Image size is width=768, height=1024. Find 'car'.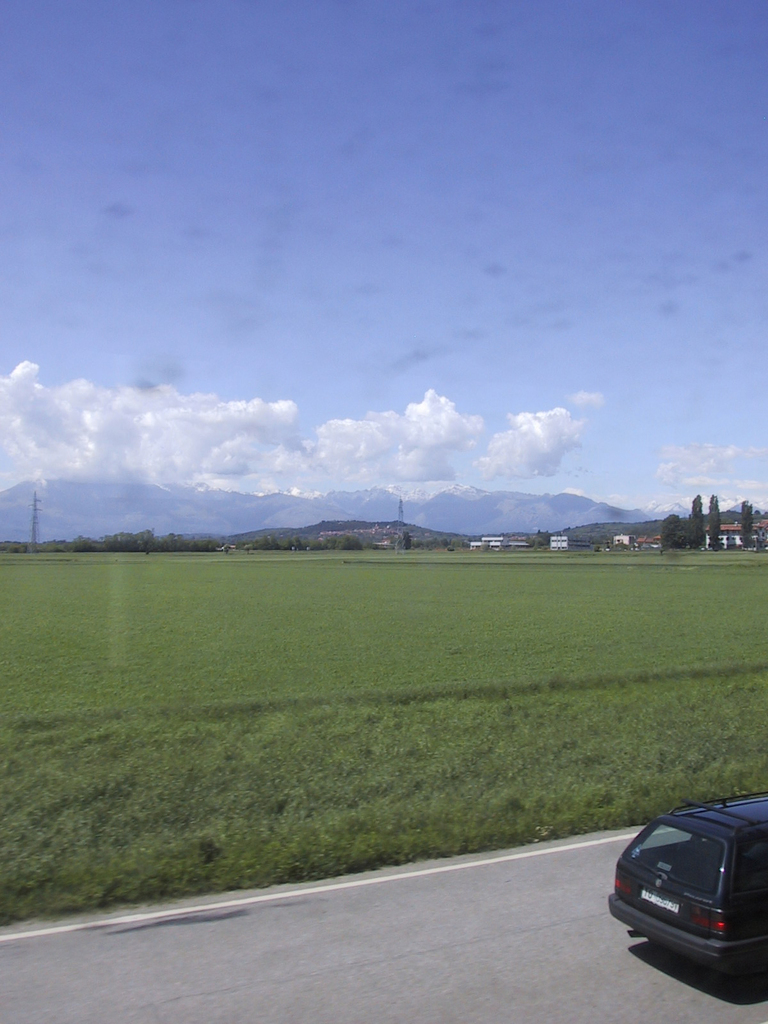
607:790:767:973.
